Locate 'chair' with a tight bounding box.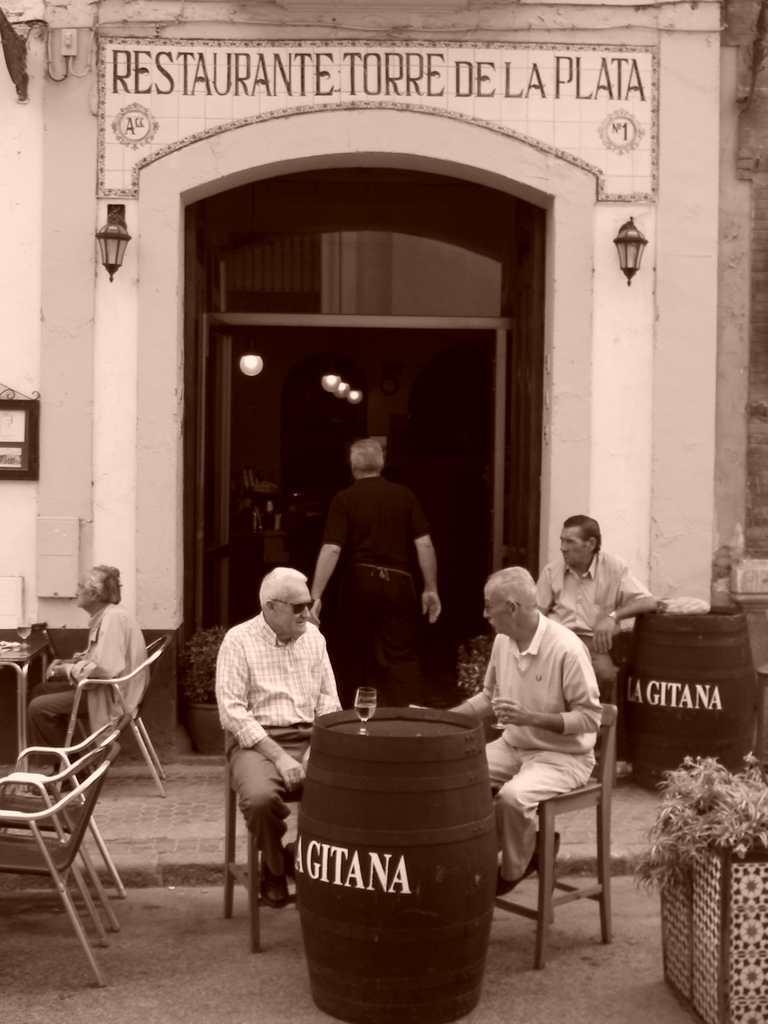
[x1=222, y1=735, x2=305, y2=948].
